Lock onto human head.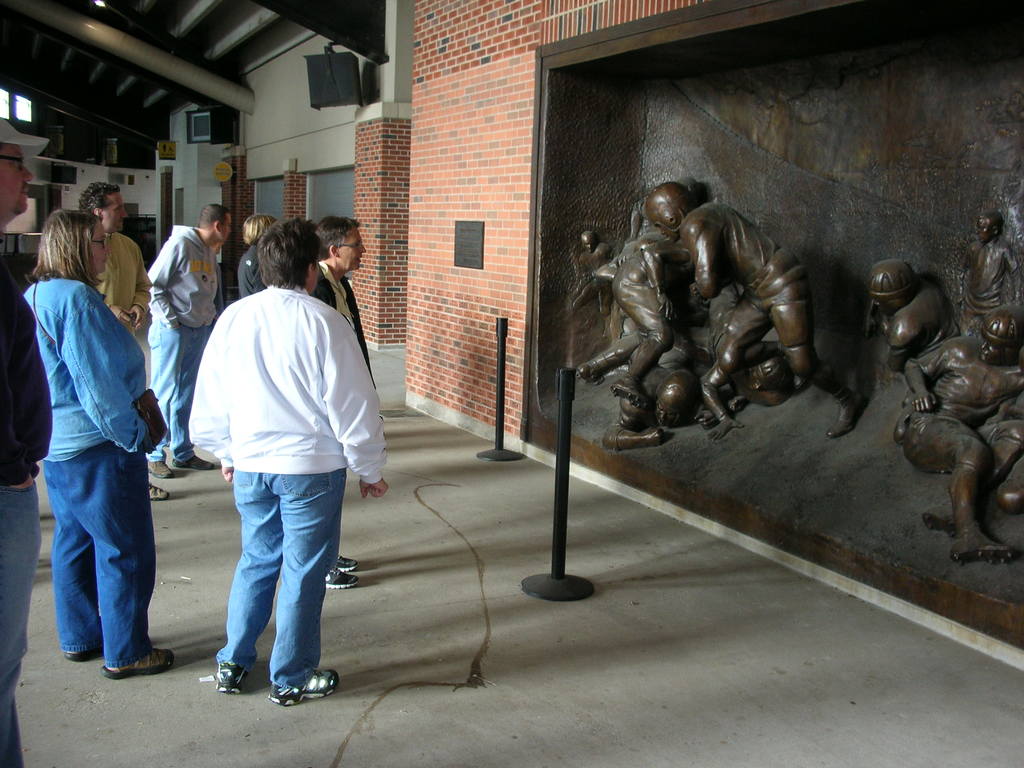
Locked: (x1=257, y1=217, x2=317, y2=286).
